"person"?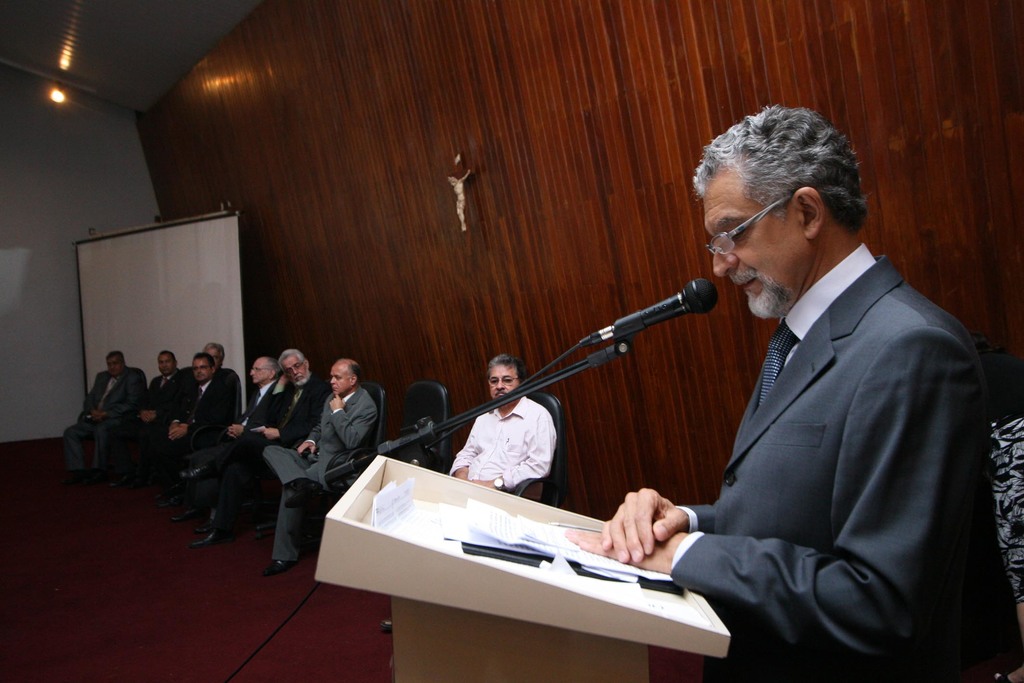
187, 350, 331, 553
